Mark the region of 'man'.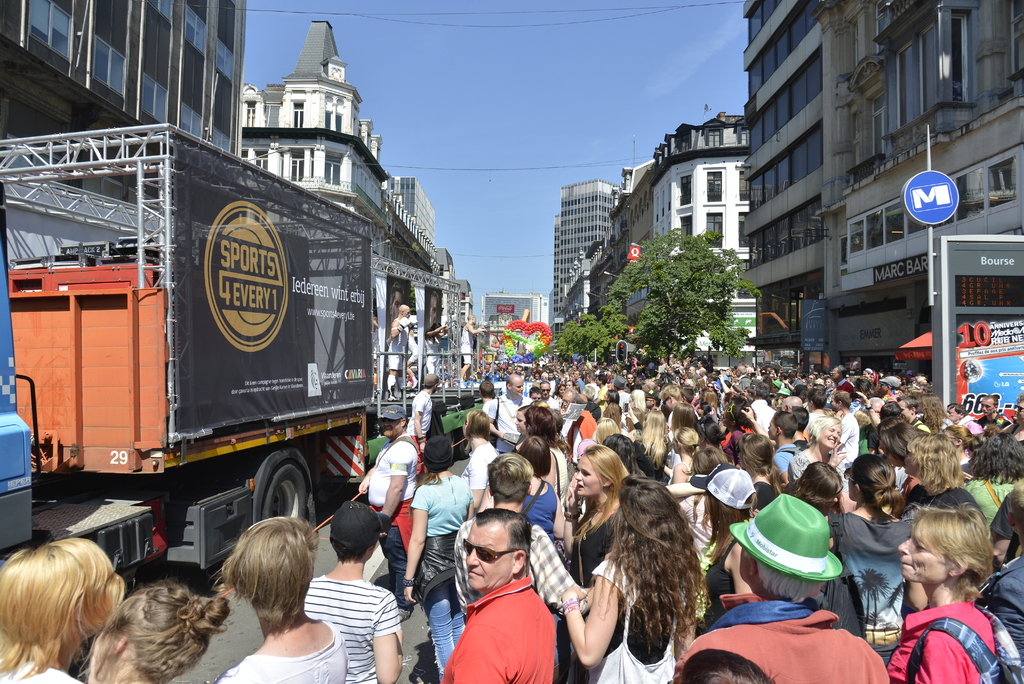
Region: Rect(886, 396, 933, 442).
